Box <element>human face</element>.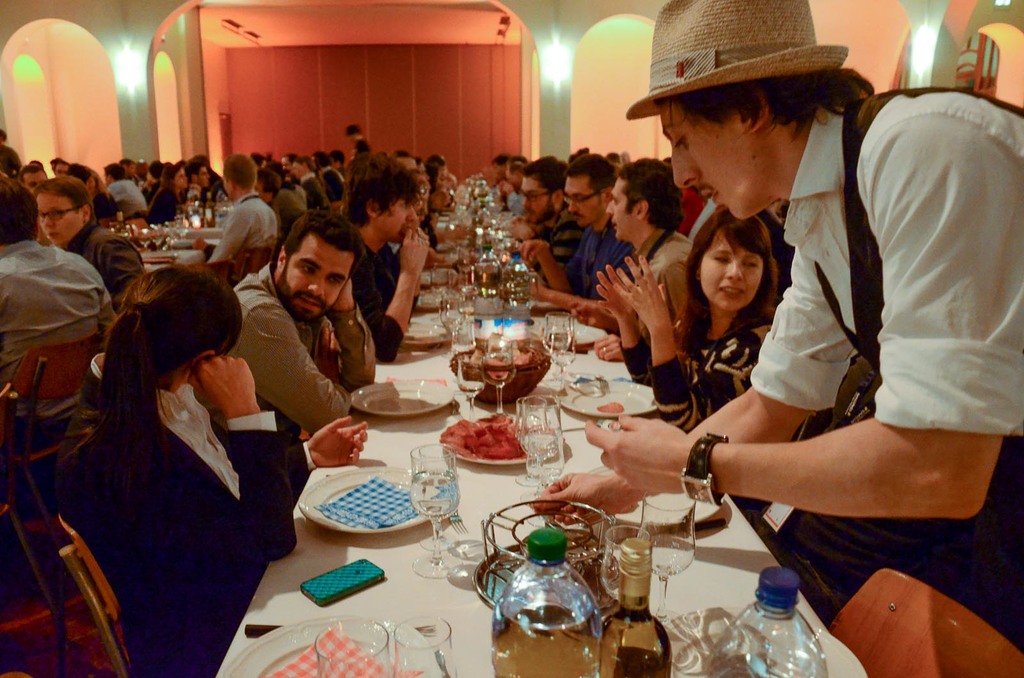
(x1=53, y1=162, x2=68, y2=178).
